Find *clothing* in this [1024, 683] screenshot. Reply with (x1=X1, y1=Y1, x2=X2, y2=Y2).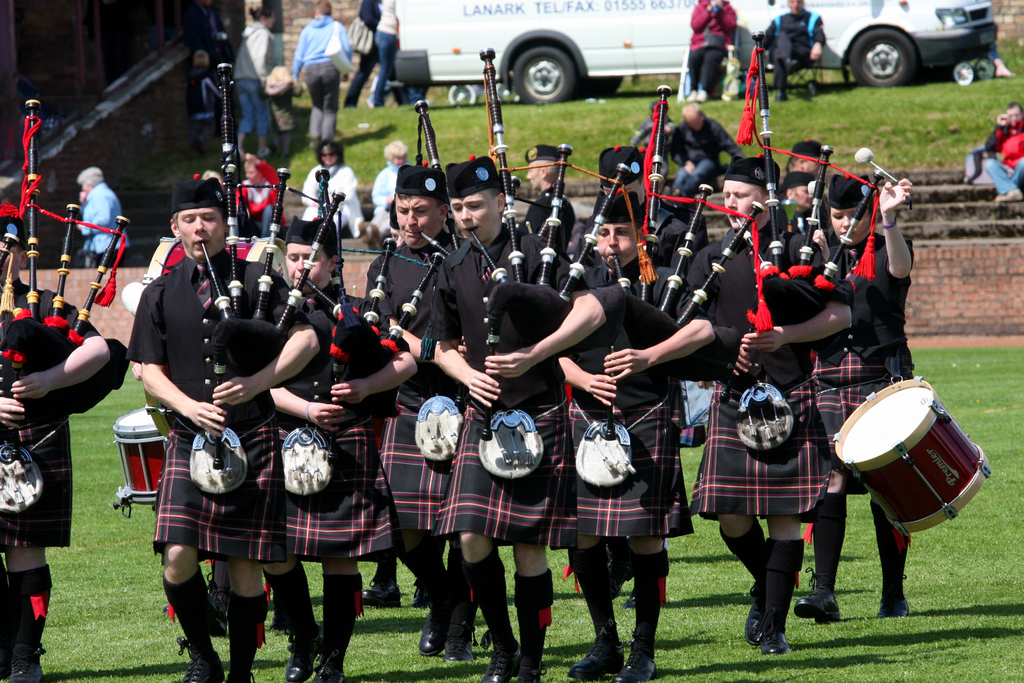
(x1=757, y1=9, x2=829, y2=93).
